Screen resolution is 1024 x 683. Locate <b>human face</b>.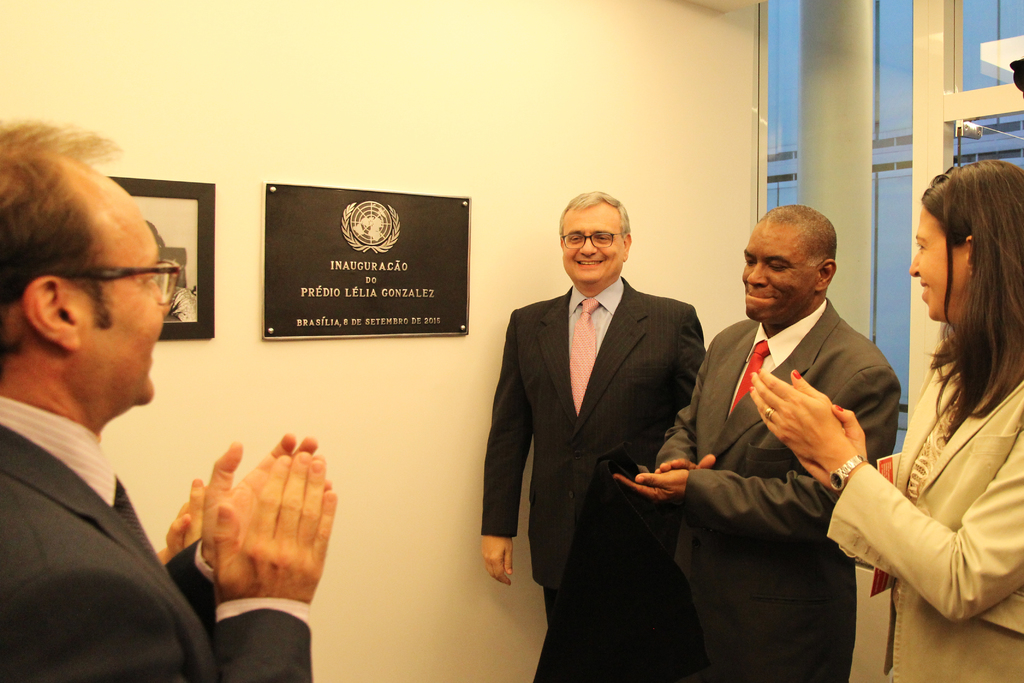
[left=740, top=217, right=811, bottom=324].
